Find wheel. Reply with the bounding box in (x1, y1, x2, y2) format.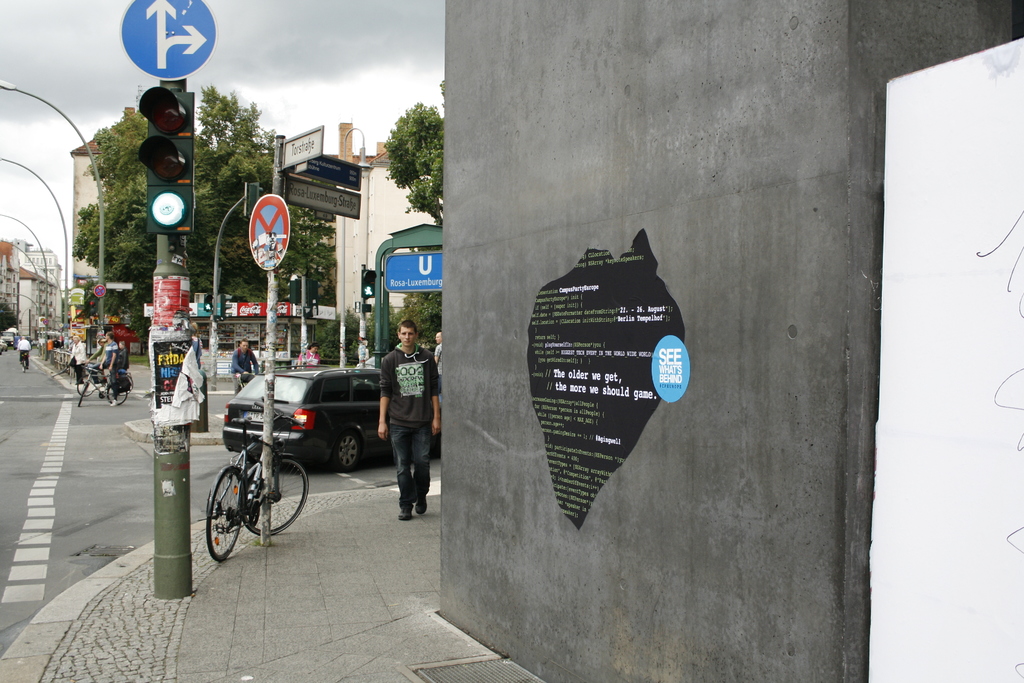
(19, 358, 29, 374).
